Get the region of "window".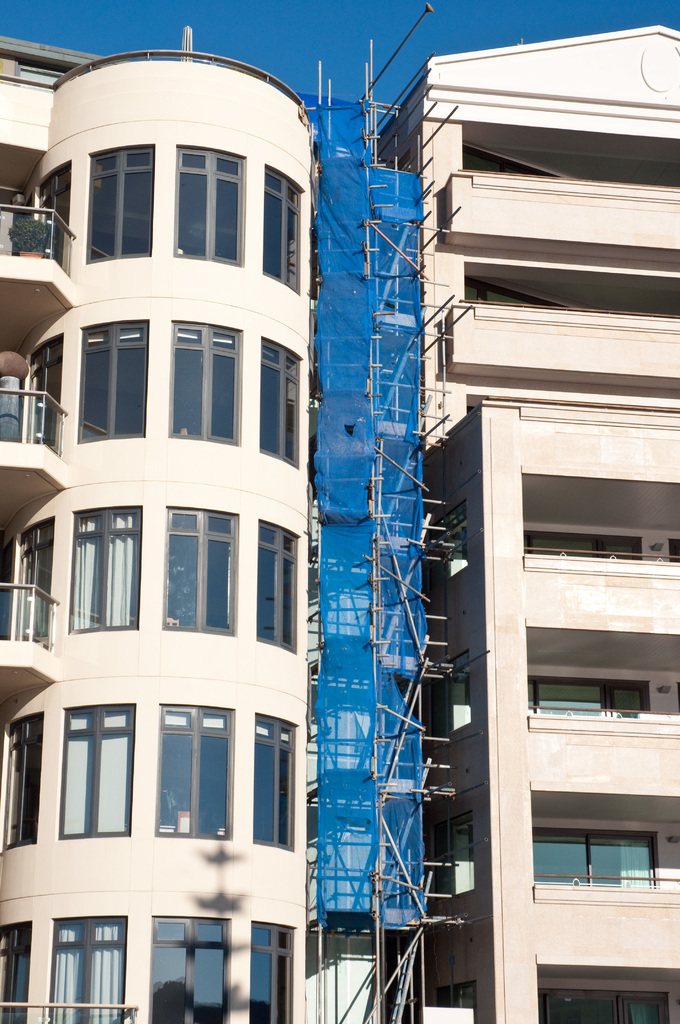
x1=77, y1=323, x2=145, y2=445.
